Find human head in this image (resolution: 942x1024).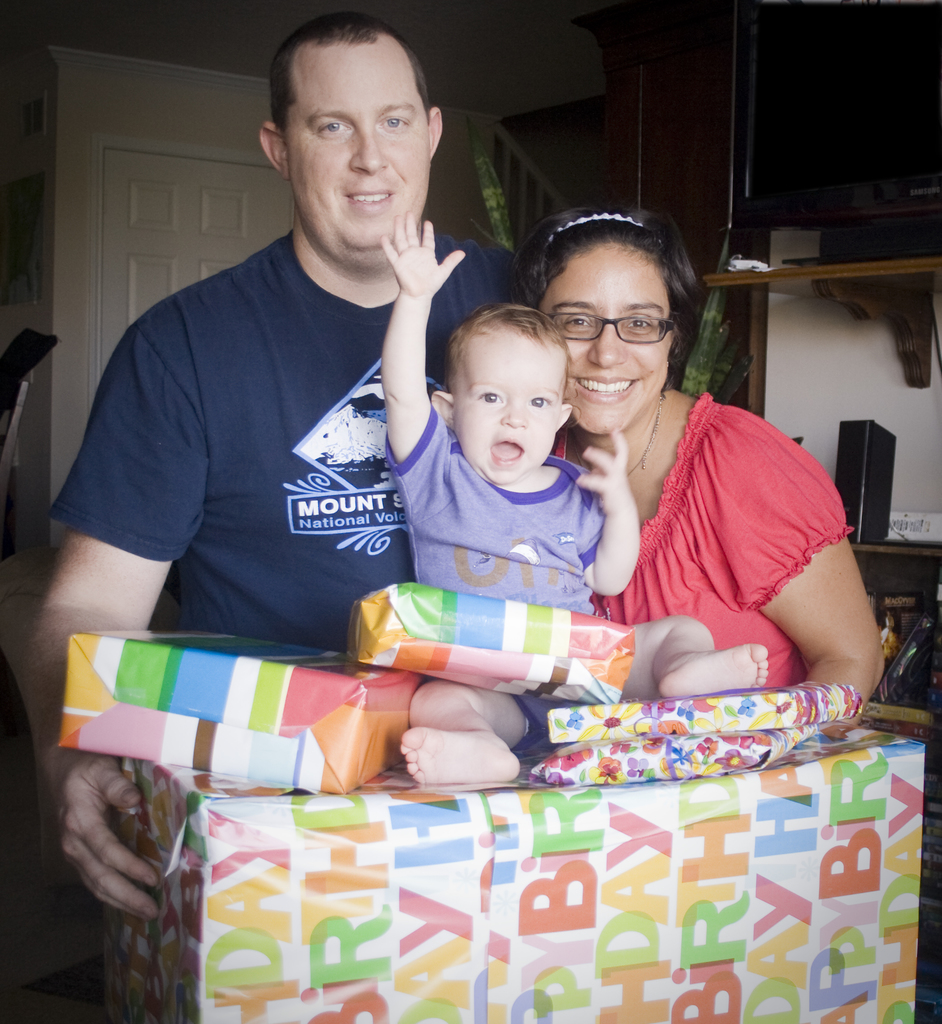
[250, 9, 459, 236].
